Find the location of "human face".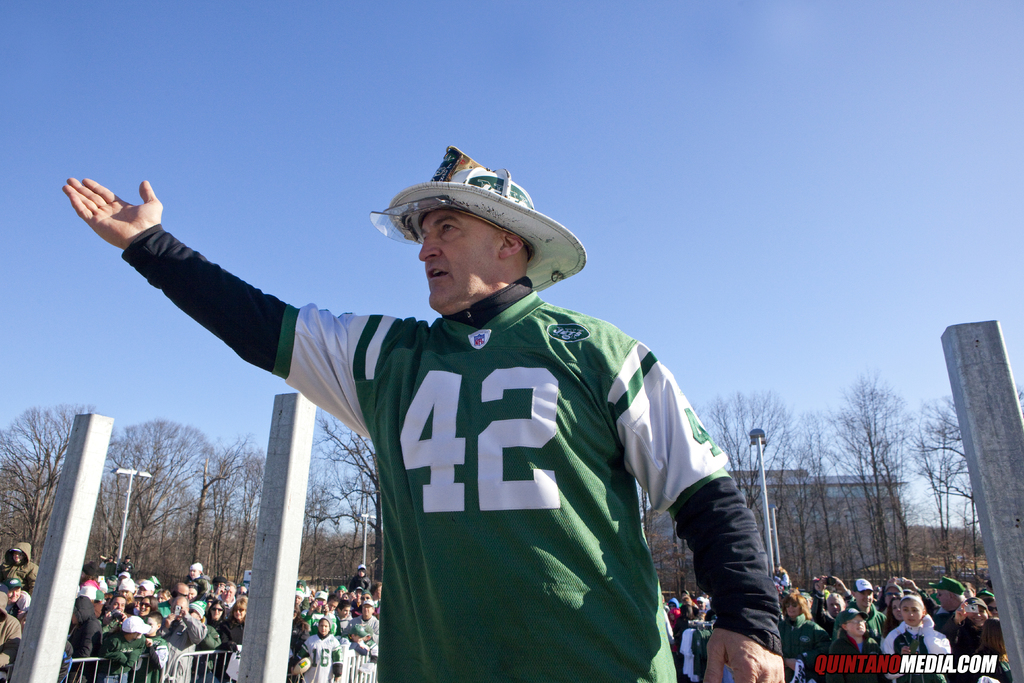
Location: select_region(417, 210, 489, 308).
